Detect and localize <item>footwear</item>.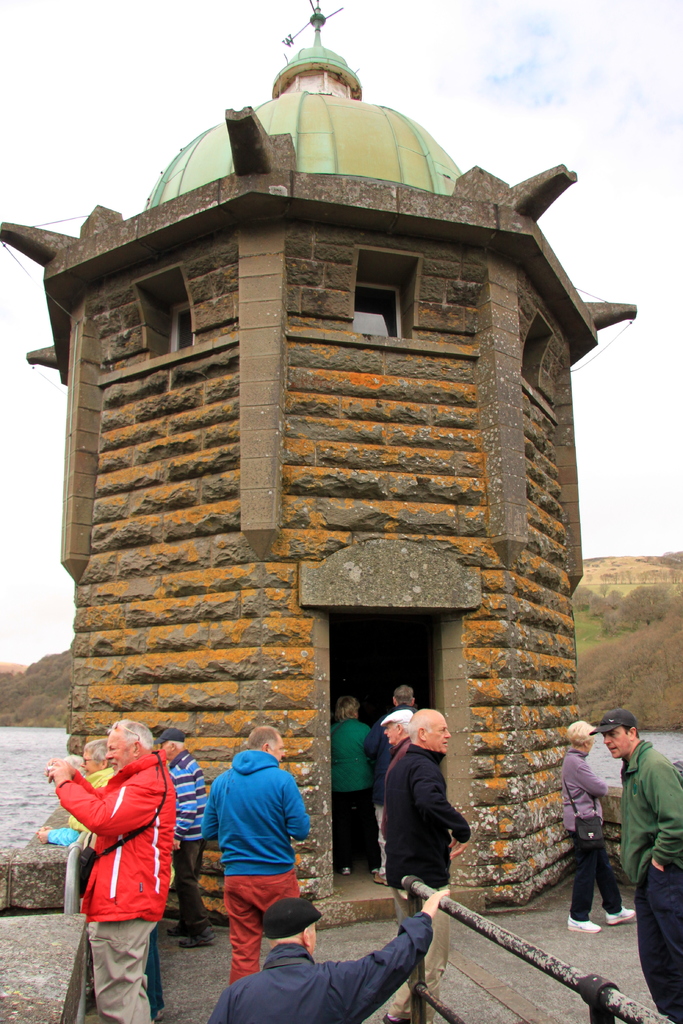
Localized at box=[568, 918, 599, 932].
